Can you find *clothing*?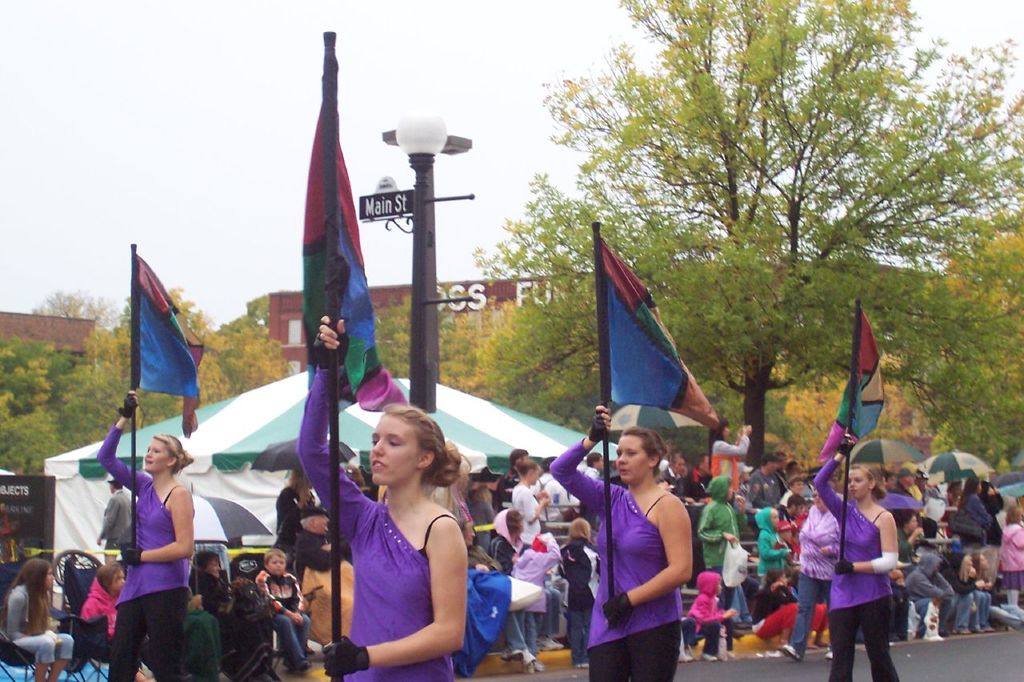
Yes, bounding box: detection(81, 573, 134, 656).
